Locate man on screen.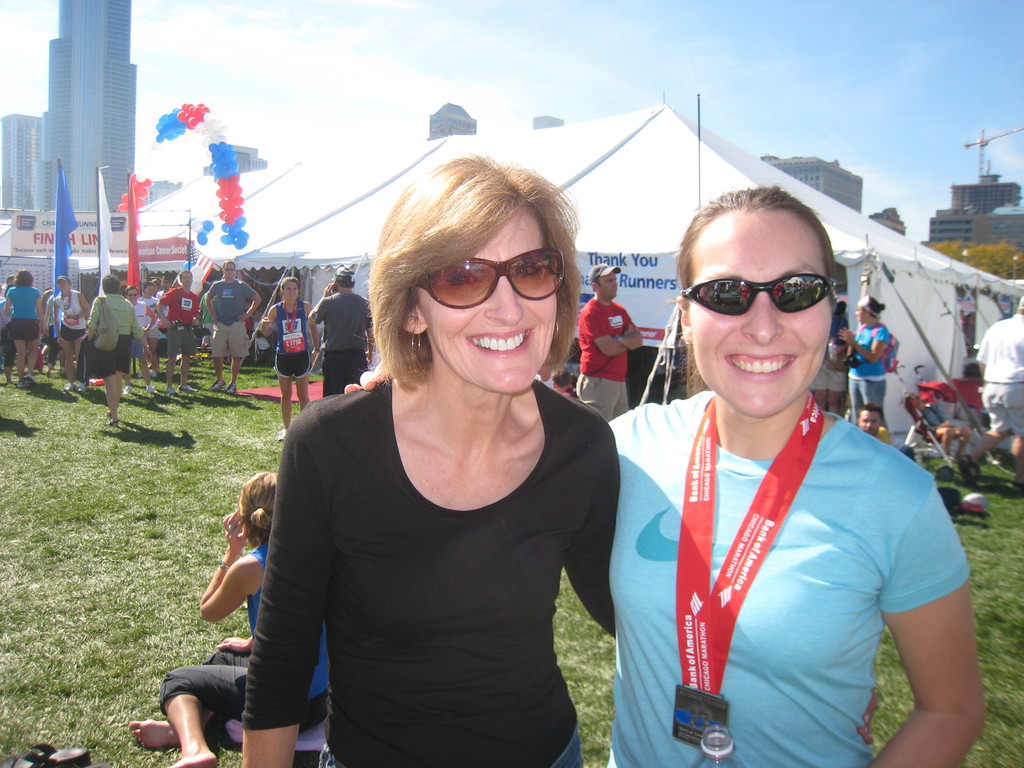
On screen at [836,302,898,439].
